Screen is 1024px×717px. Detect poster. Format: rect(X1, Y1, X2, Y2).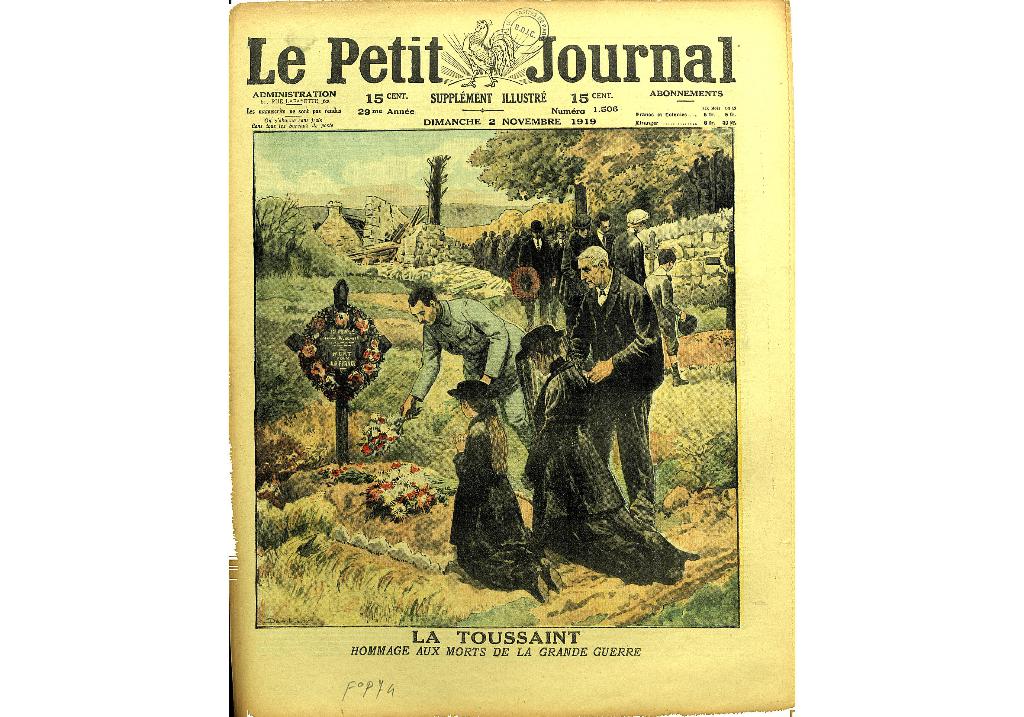
rect(229, 0, 799, 716).
